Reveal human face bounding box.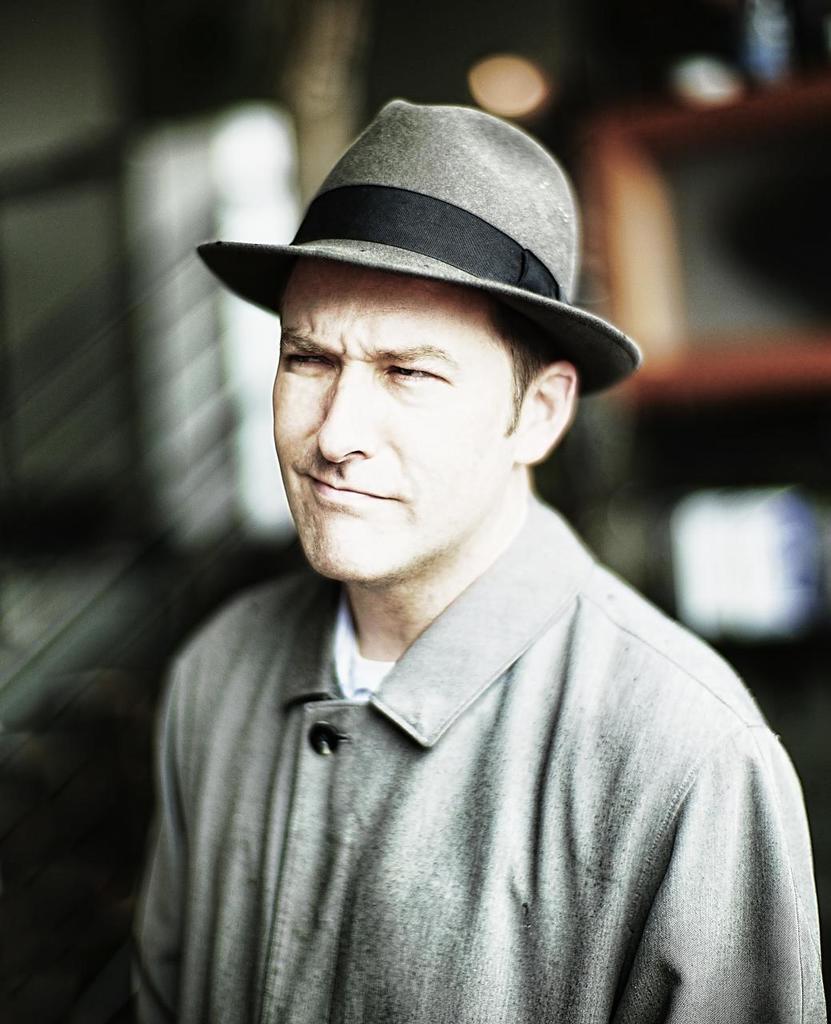
Revealed: {"x1": 258, "y1": 260, "x2": 522, "y2": 603}.
